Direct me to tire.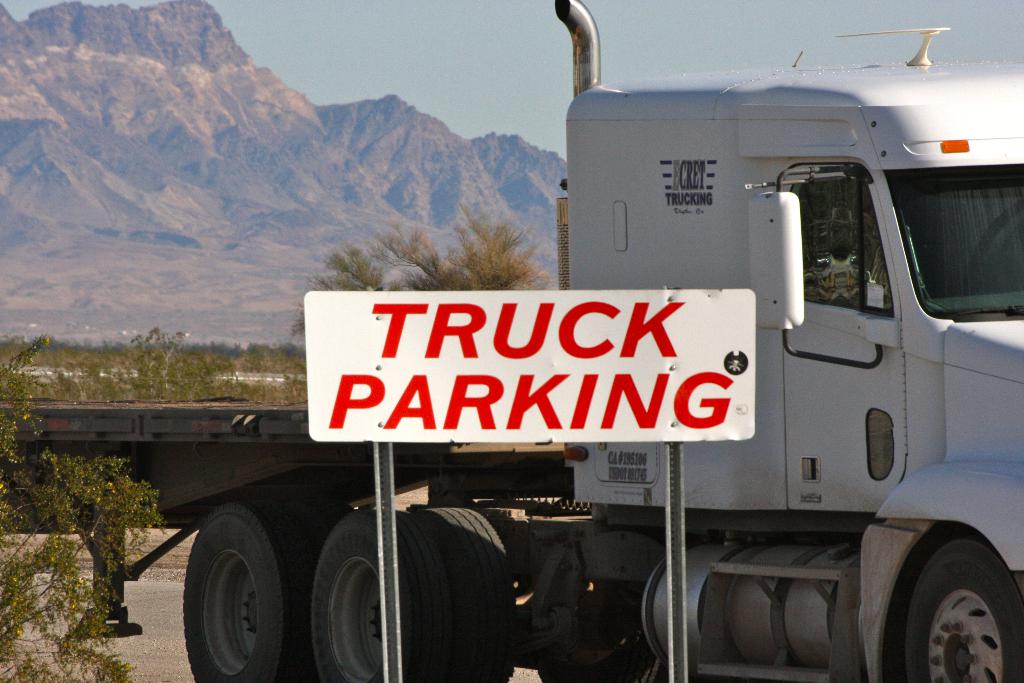
Direction: (406,504,519,682).
